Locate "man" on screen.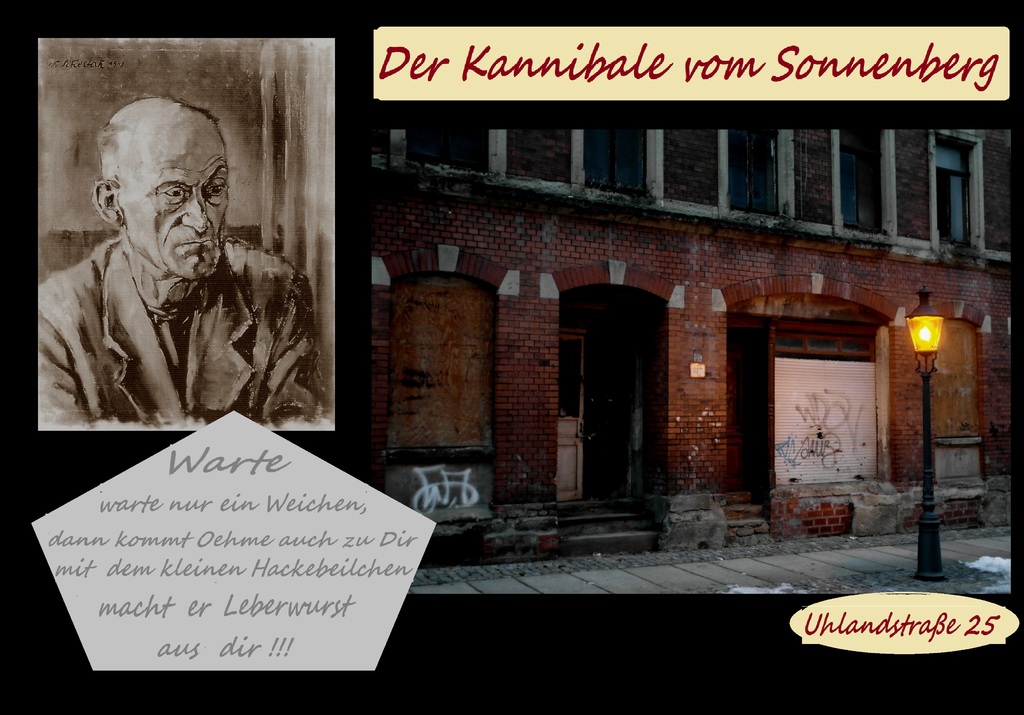
On screen at 40:108:294:441.
